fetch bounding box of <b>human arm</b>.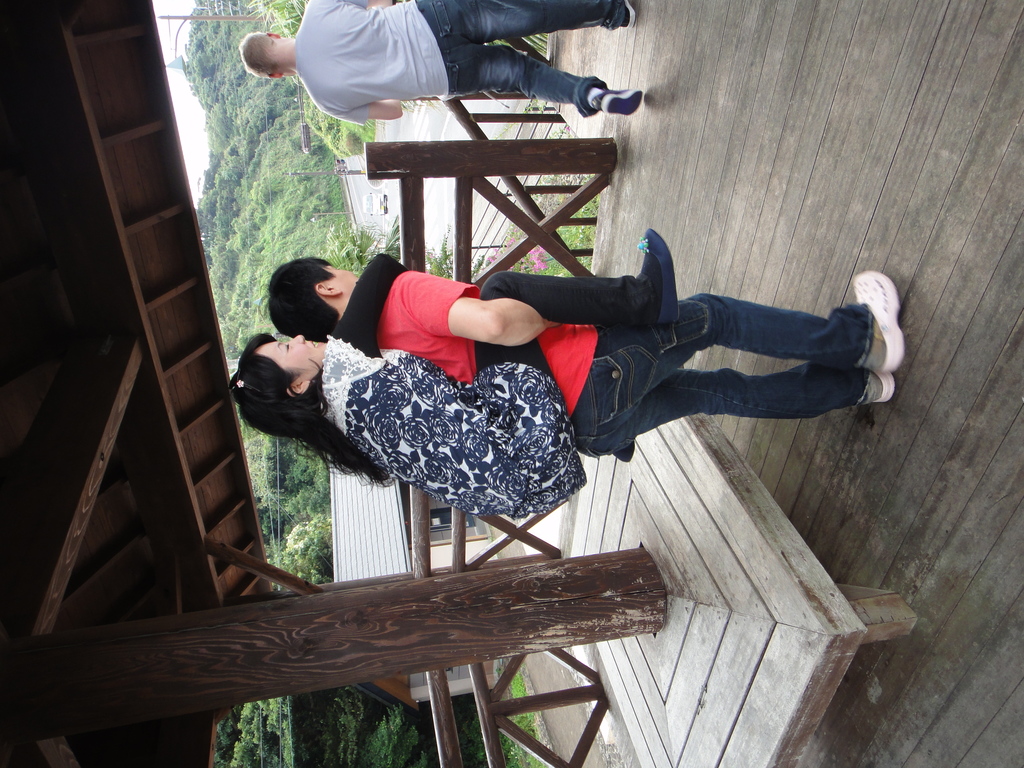
Bbox: [318,98,402,124].
